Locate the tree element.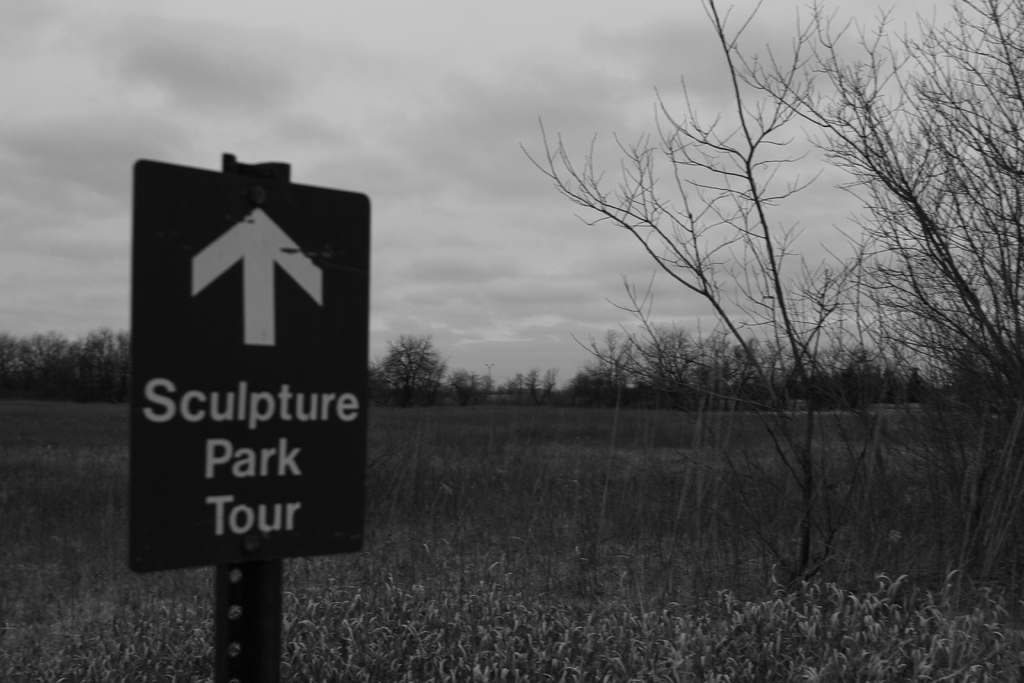
Element bbox: 0,329,129,404.
